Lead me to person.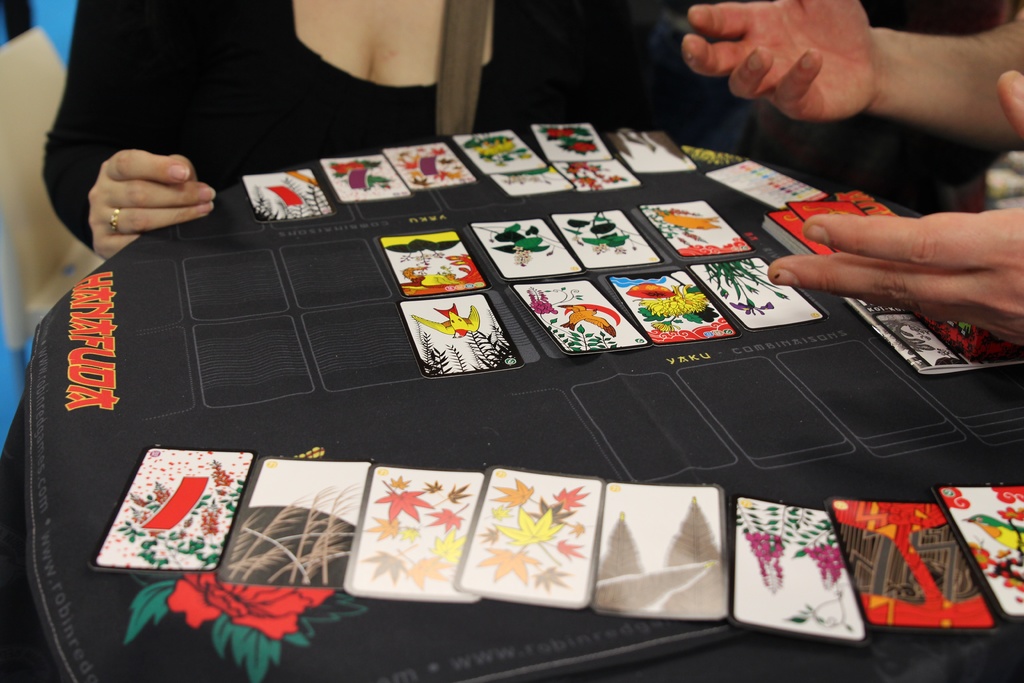
Lead to [42,0,741,270].
